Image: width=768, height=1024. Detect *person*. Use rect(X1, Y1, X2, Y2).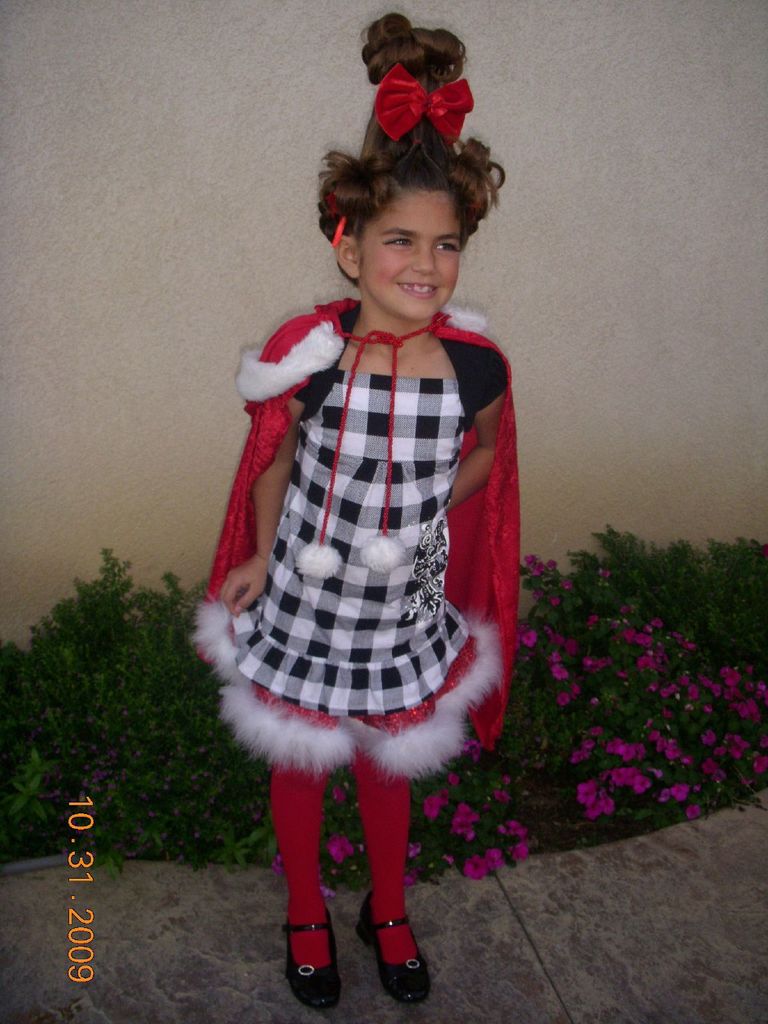
rect(211, 54, 534, 995).
